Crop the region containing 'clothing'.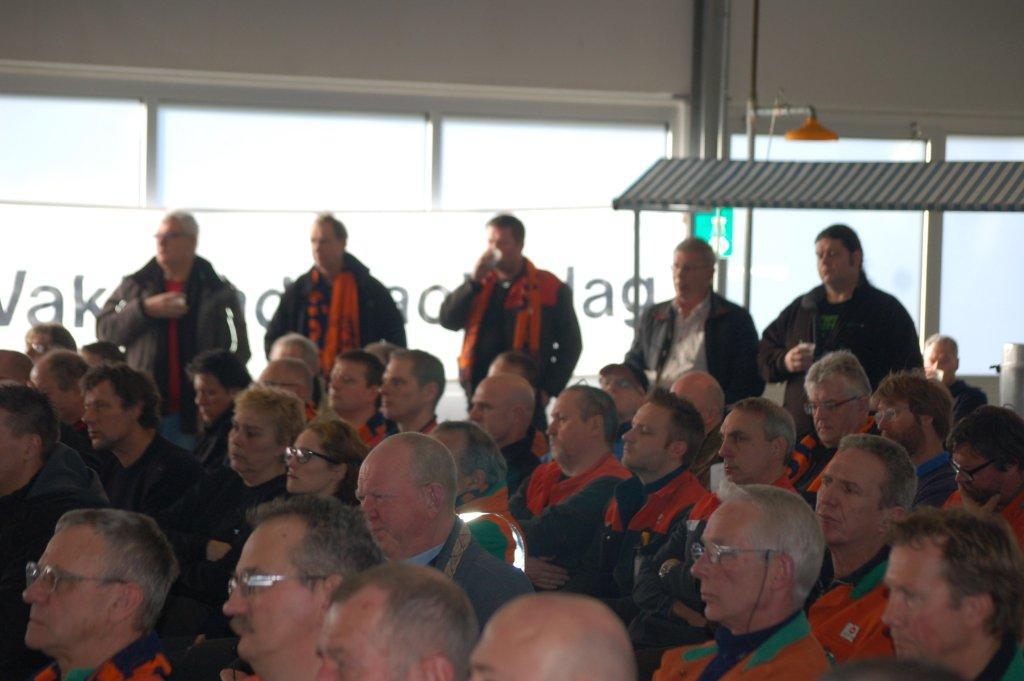
Crop region: 89 438 195 517.
